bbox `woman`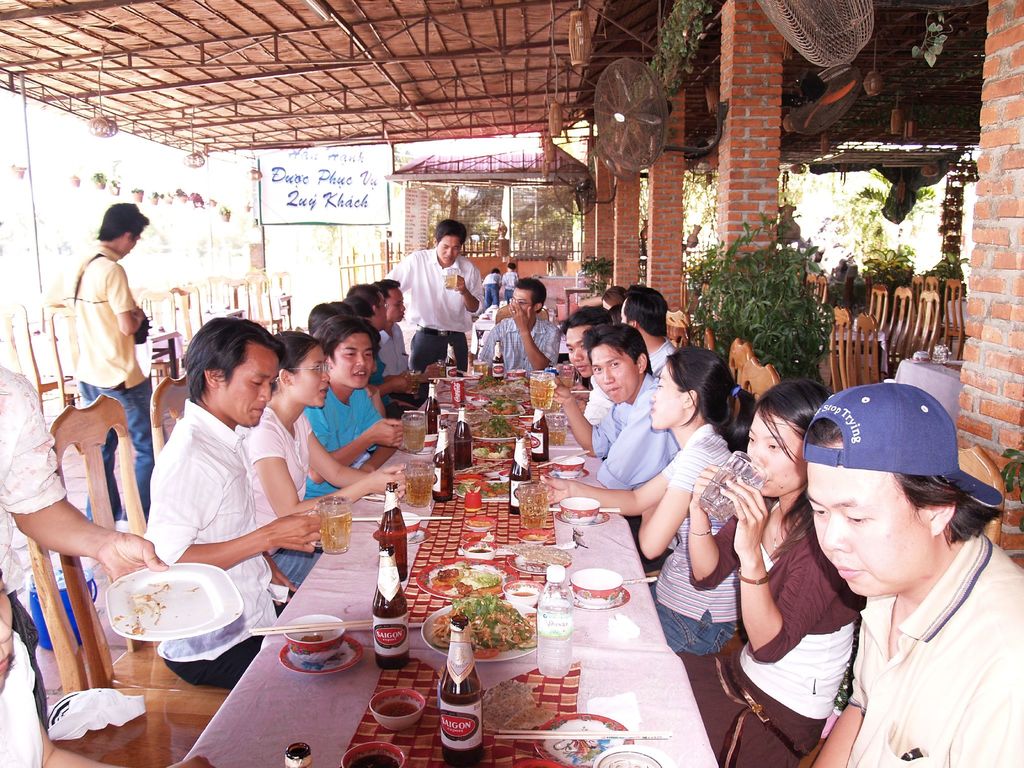
BBox(678, 380, 855, 767)
